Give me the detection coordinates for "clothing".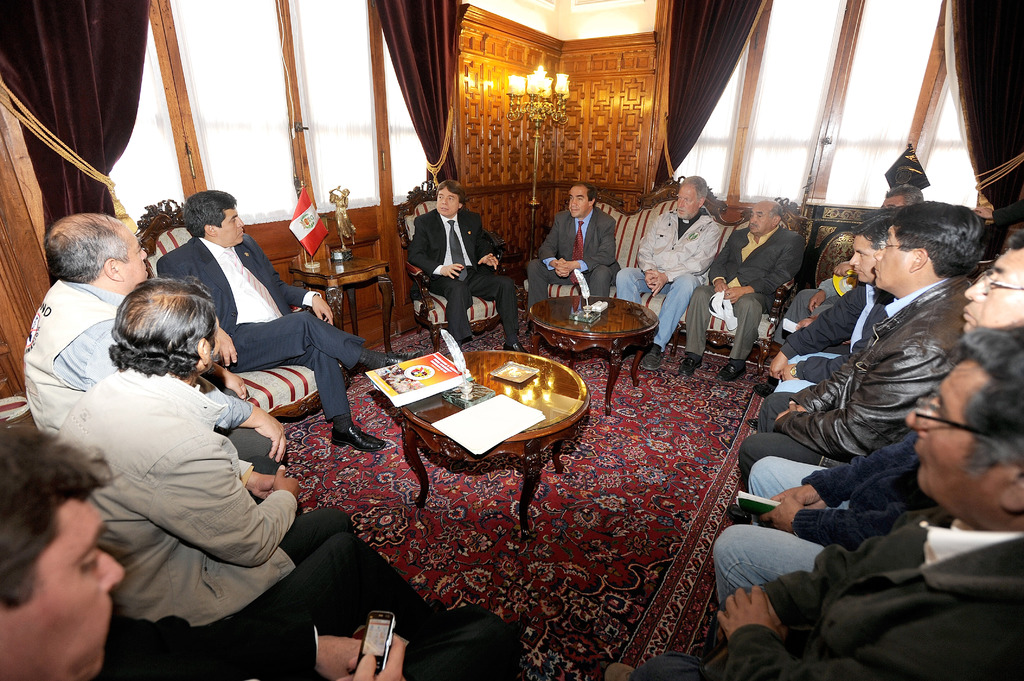
region(405, 207, 522, 344).
